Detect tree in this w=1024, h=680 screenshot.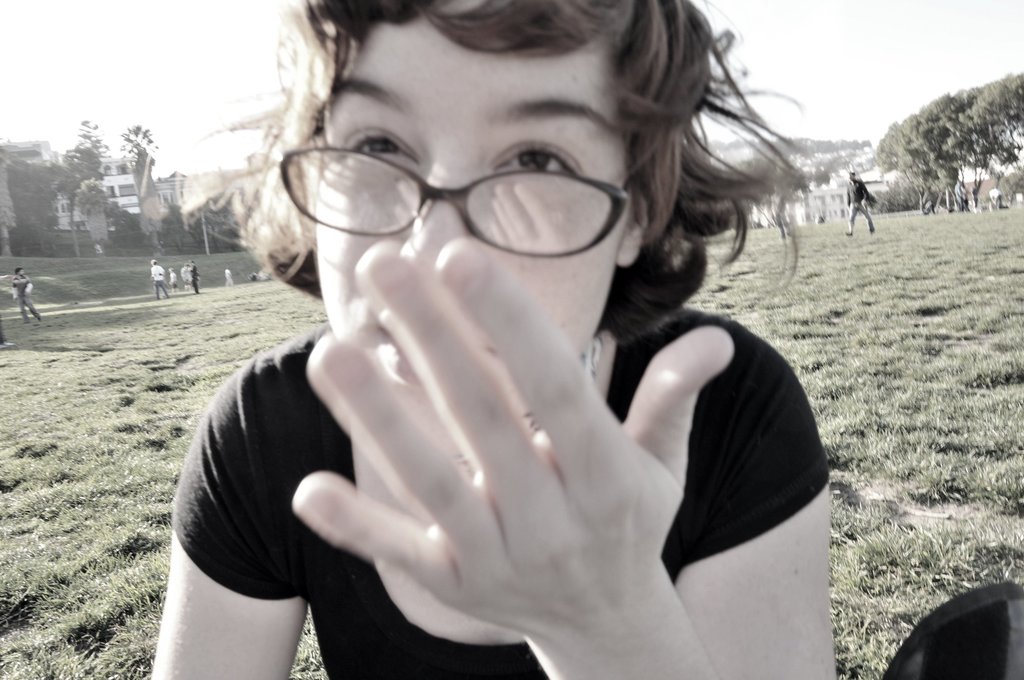
Detection: 954 72 1023 159.
